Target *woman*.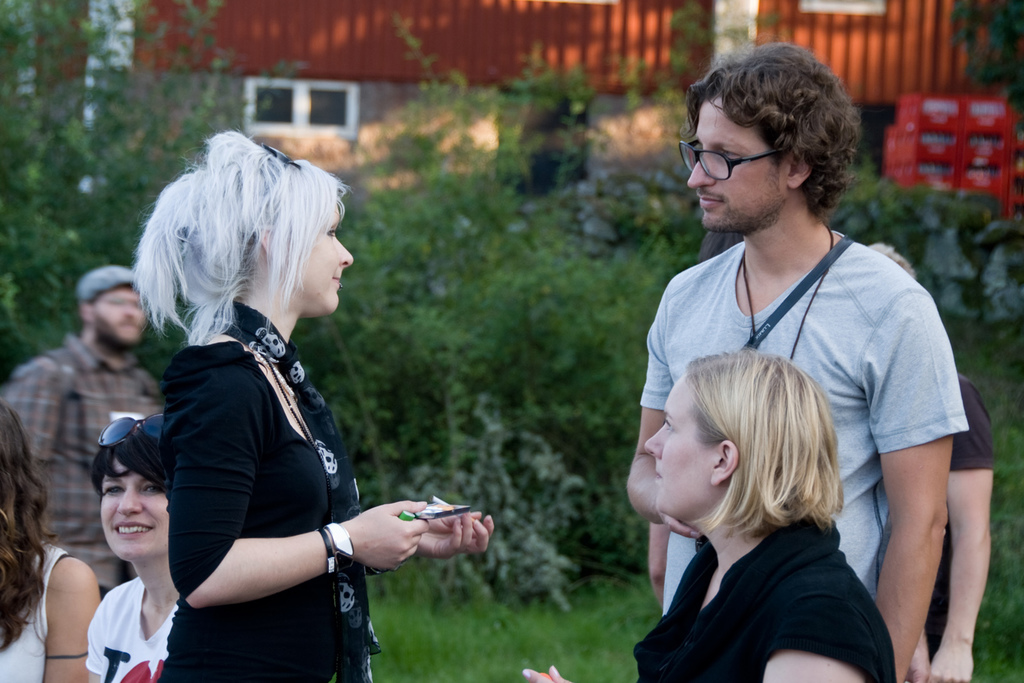
Target region: <box>522,346,900,682</box>.
